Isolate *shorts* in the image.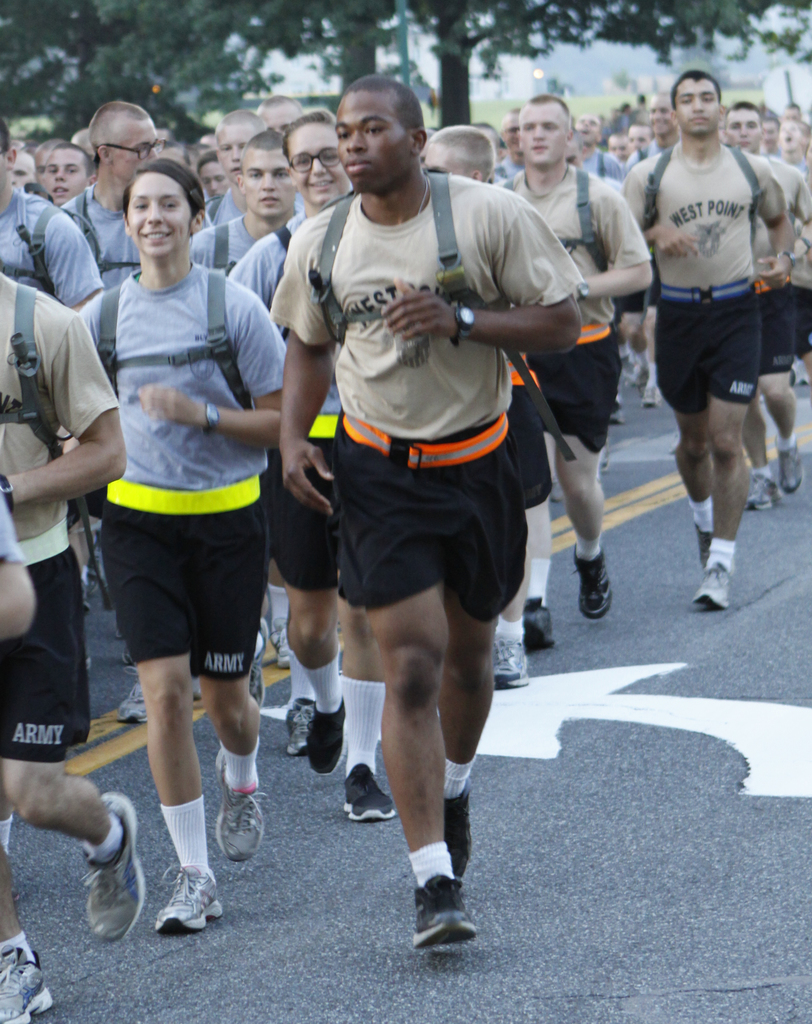
Isolated region: {"left": 0, "top": 532, "right": 81, "bottom": 755}.
